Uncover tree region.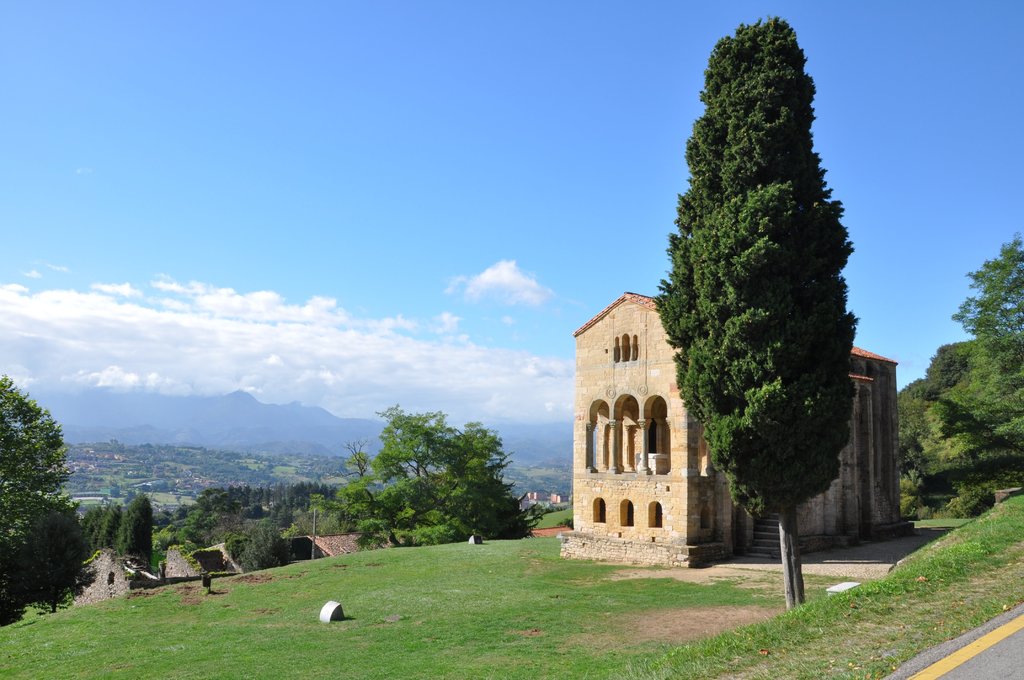
Uncovered: pyautogui.locateOnScreen(0, 374, 93, 610).
